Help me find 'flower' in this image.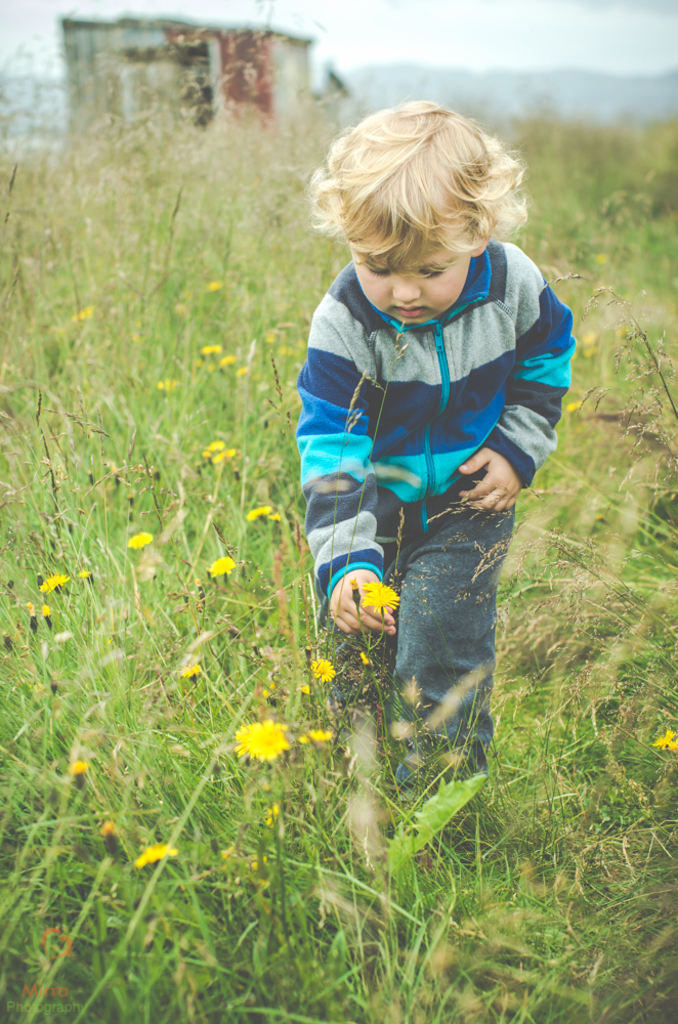
Found it: left=236, top=361, right=254, bottom=374.
